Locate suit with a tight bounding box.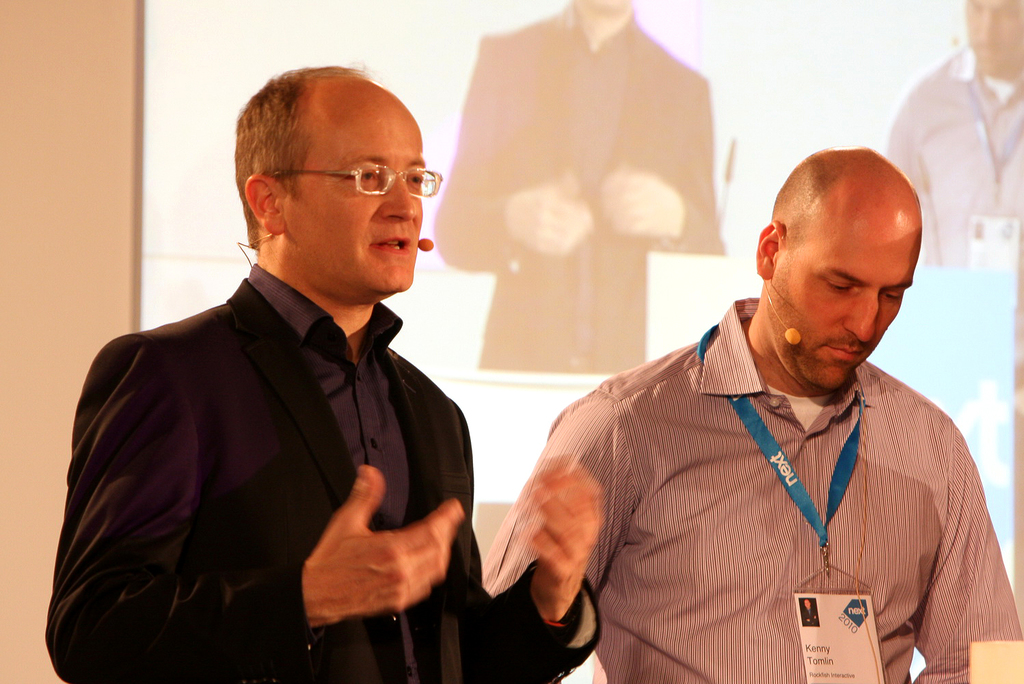
BBox(44, 280, 599, 683).
